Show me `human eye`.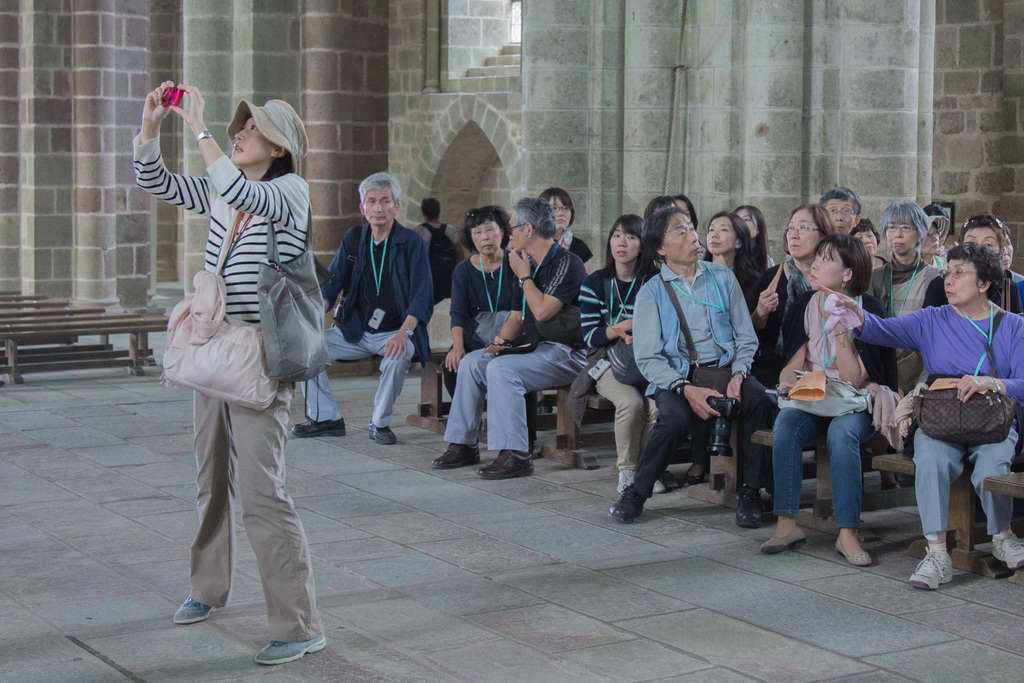
`human eye` is here: [787,224,795,233].
